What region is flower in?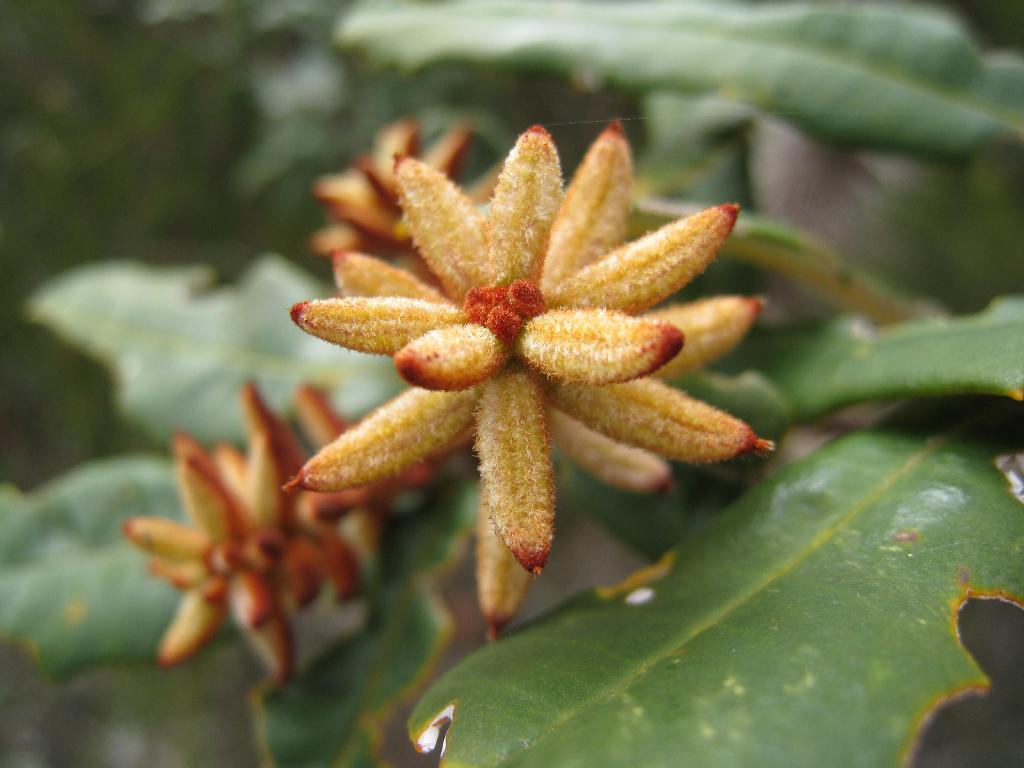
123/436/297/681.
